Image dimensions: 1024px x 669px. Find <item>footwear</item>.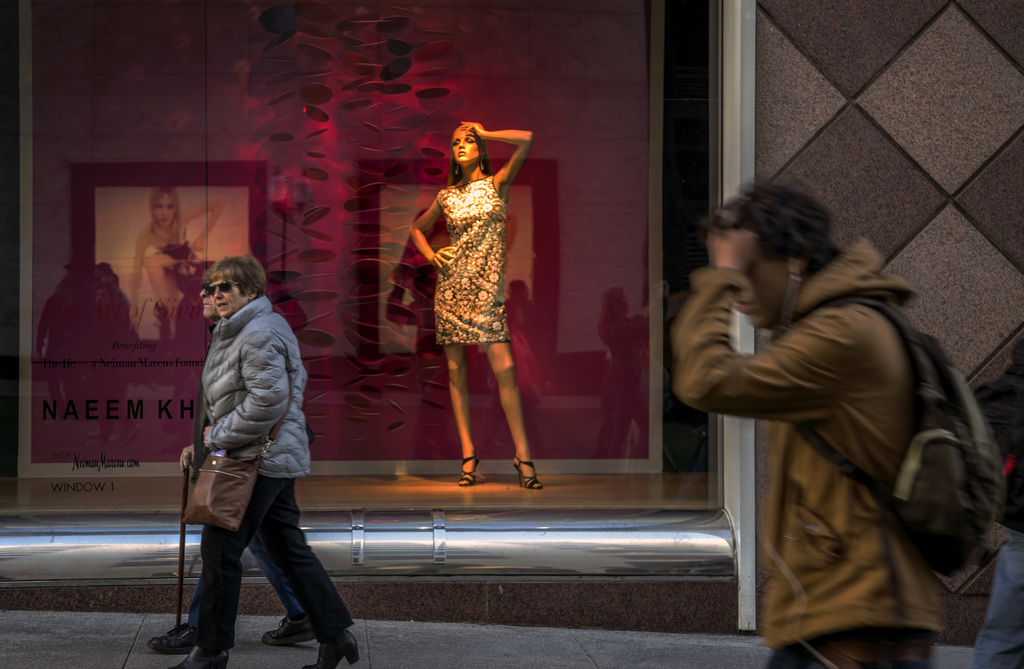
(152, 618, 195, 656).
